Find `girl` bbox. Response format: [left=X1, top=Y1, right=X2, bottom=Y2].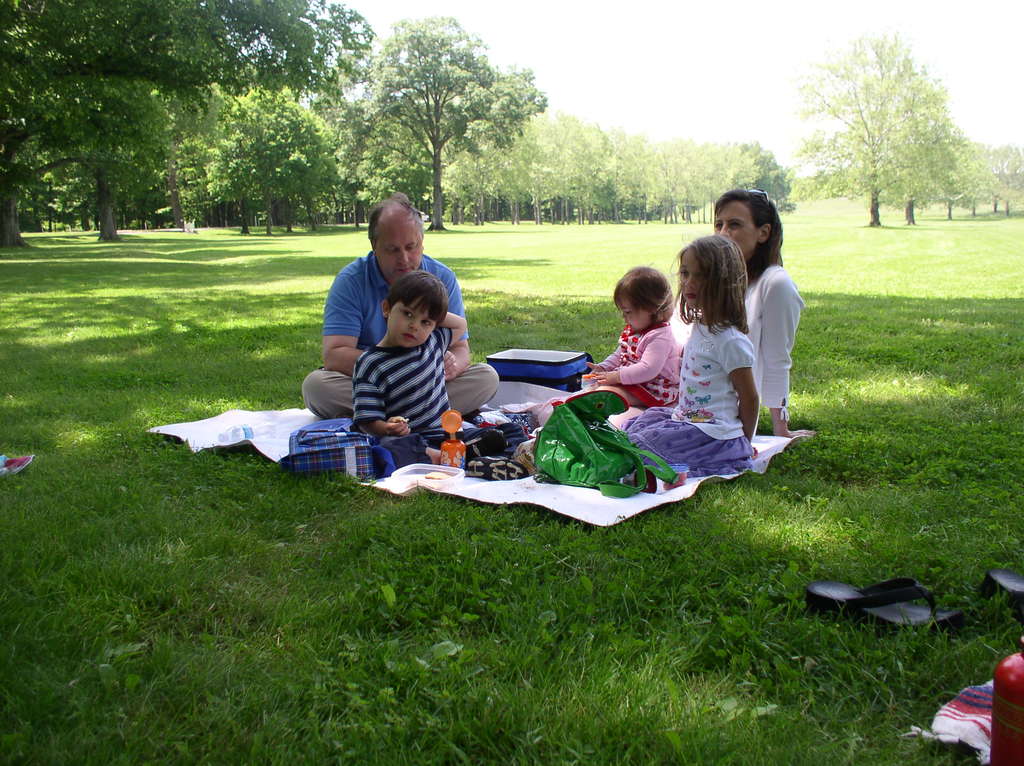
[left=582, top=264, right=684, bottom=409].
